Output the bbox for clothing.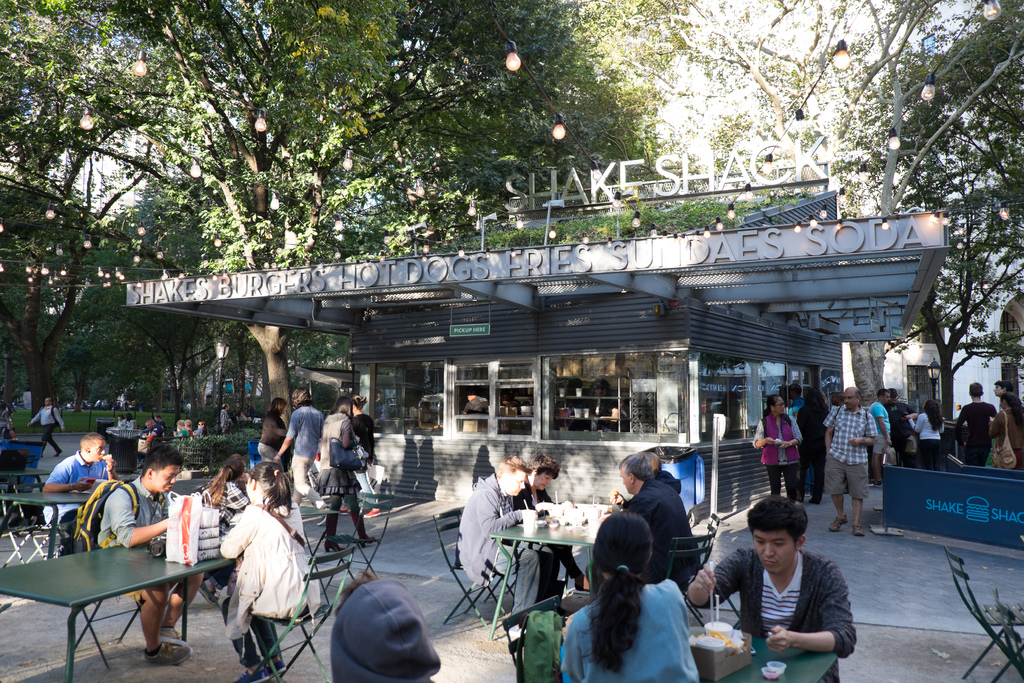
539, 552, 560, 593.
